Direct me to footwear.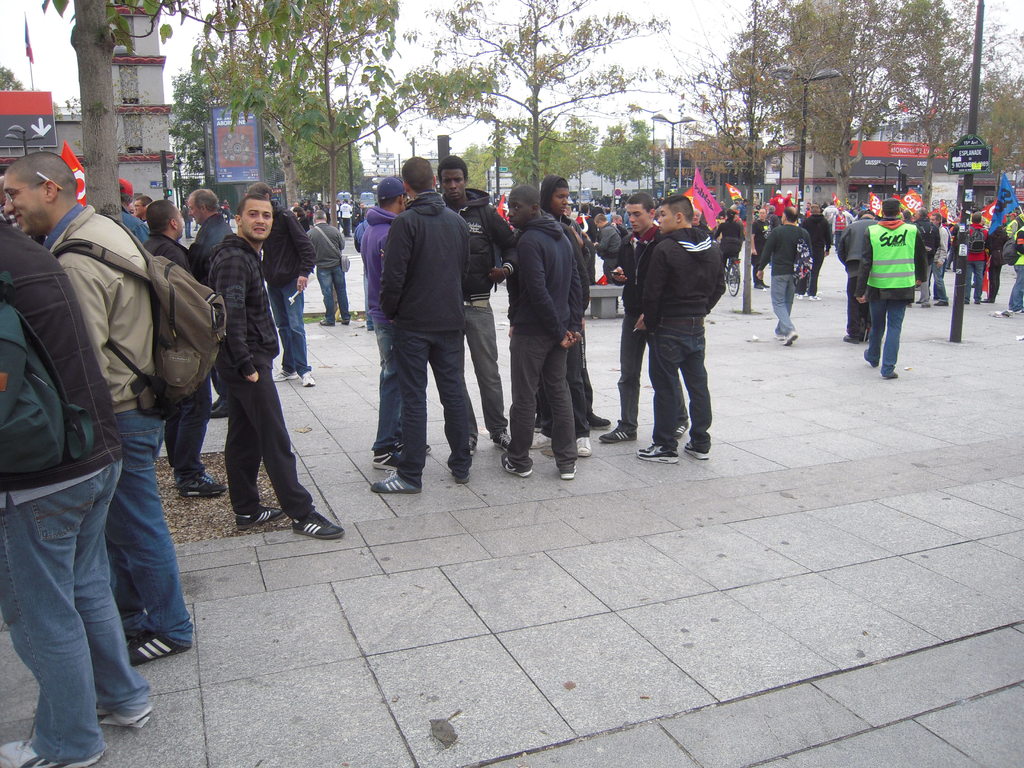
Direction: [501,454,531,480].
